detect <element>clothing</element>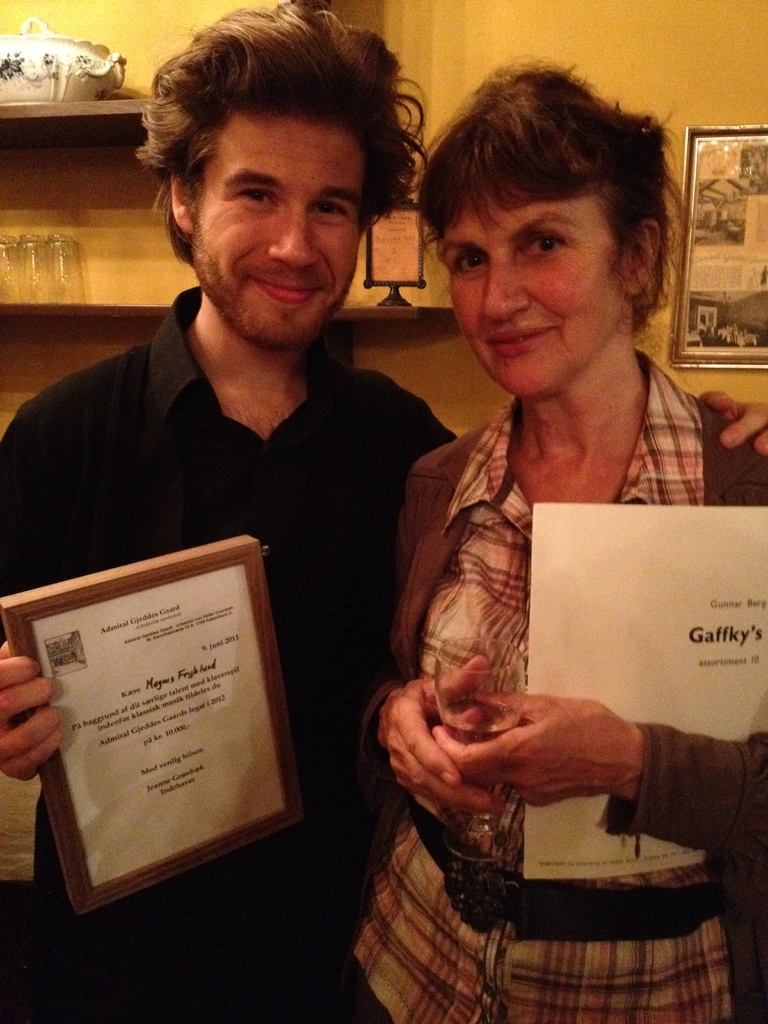
0:272:457:1023
